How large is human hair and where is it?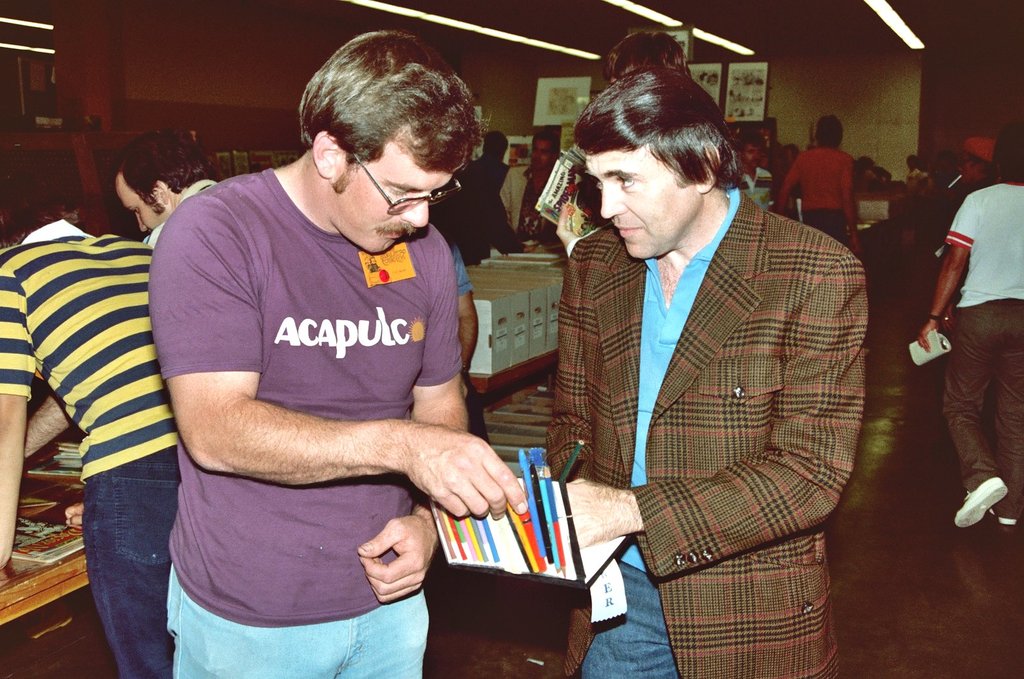
Bounding box: 0:145:78:244.
